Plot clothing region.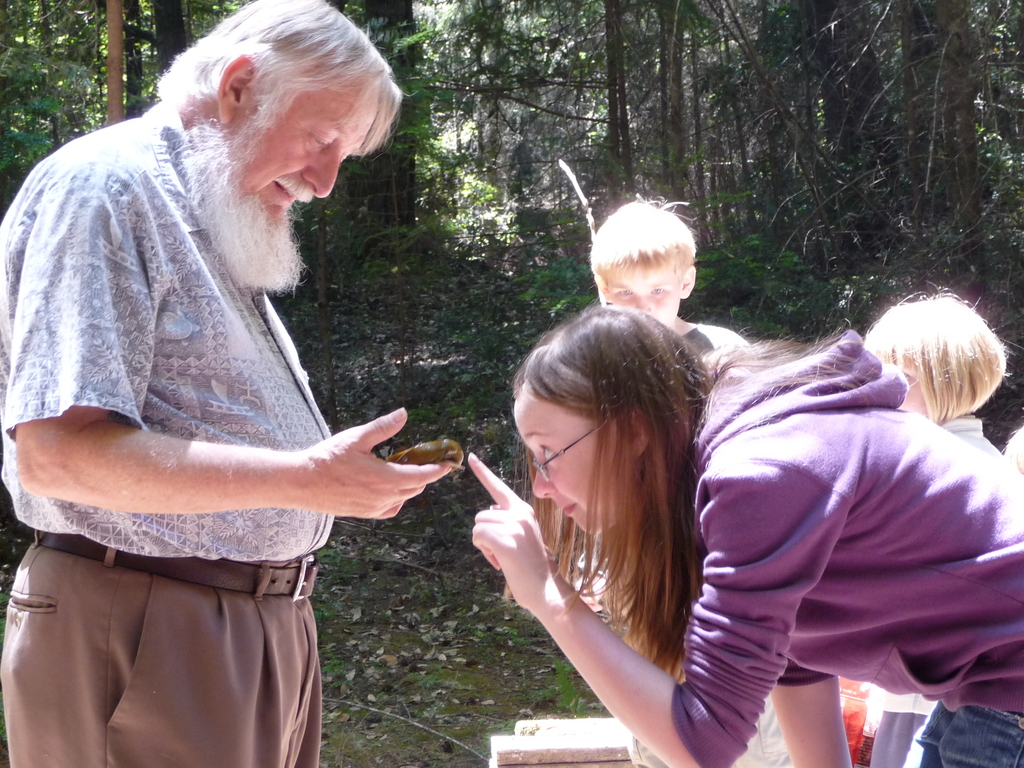
Plotted at <bbox>872, 413, 996, 767</bbox>.
